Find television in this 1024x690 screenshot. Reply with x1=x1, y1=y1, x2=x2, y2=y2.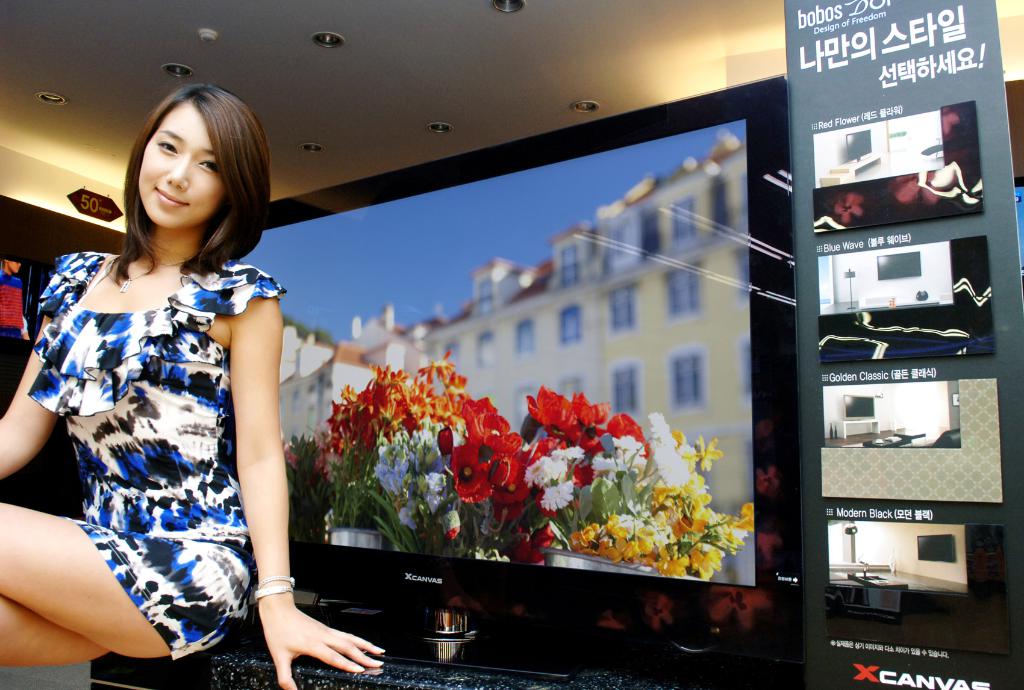
x1=23, y1=262, x2=52, y2=335.
